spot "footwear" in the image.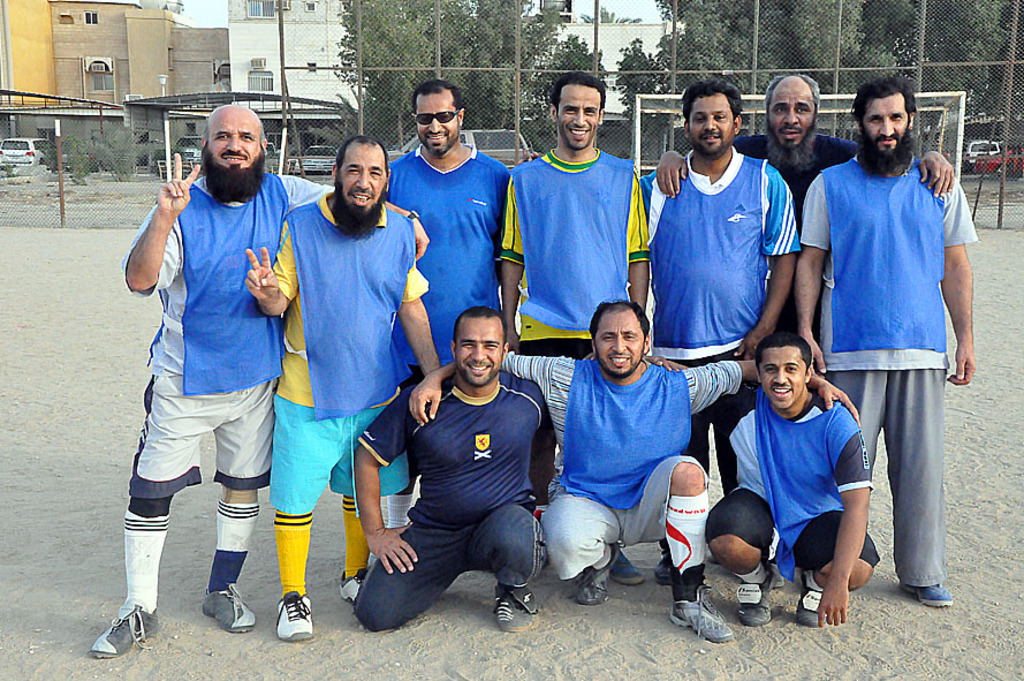
"footwear" found at bbox=(903, 576, 956, 611).
